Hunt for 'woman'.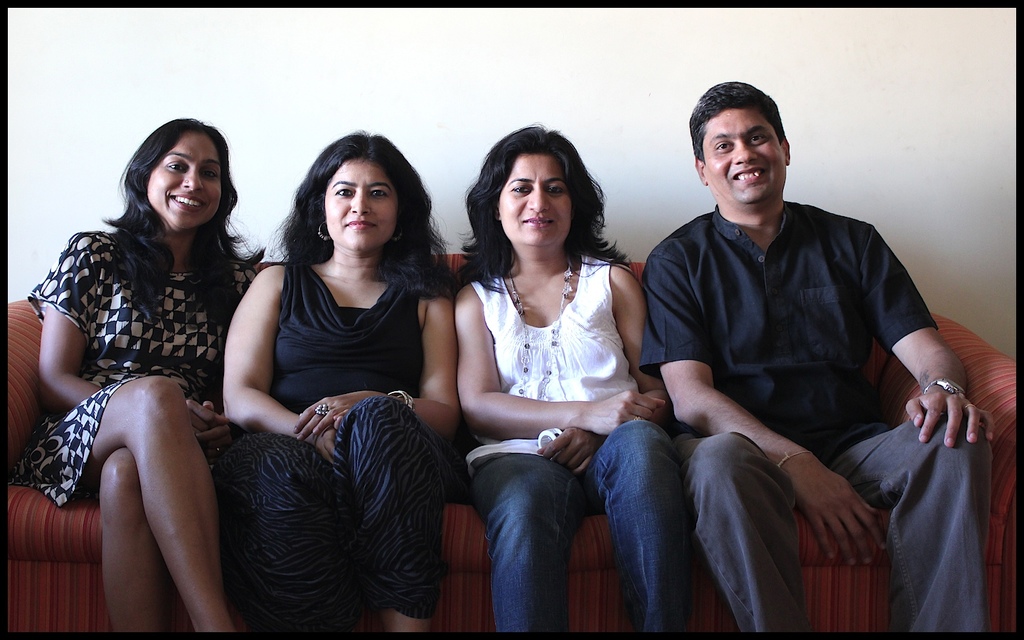
Hunted down at 452 124 675 633.
